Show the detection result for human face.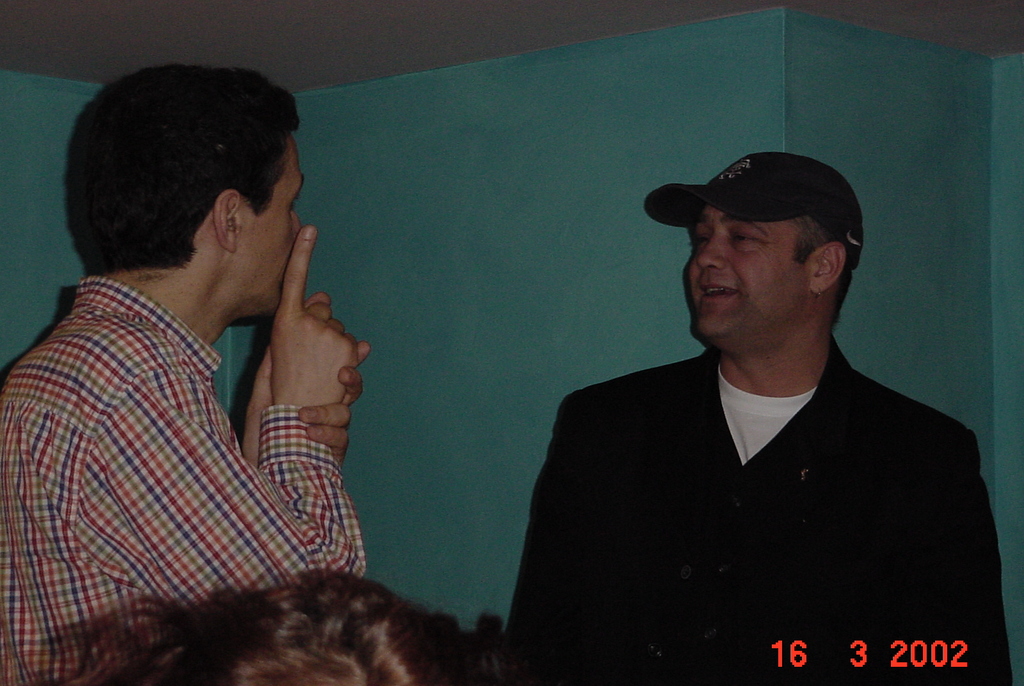
228:131:300:308.
